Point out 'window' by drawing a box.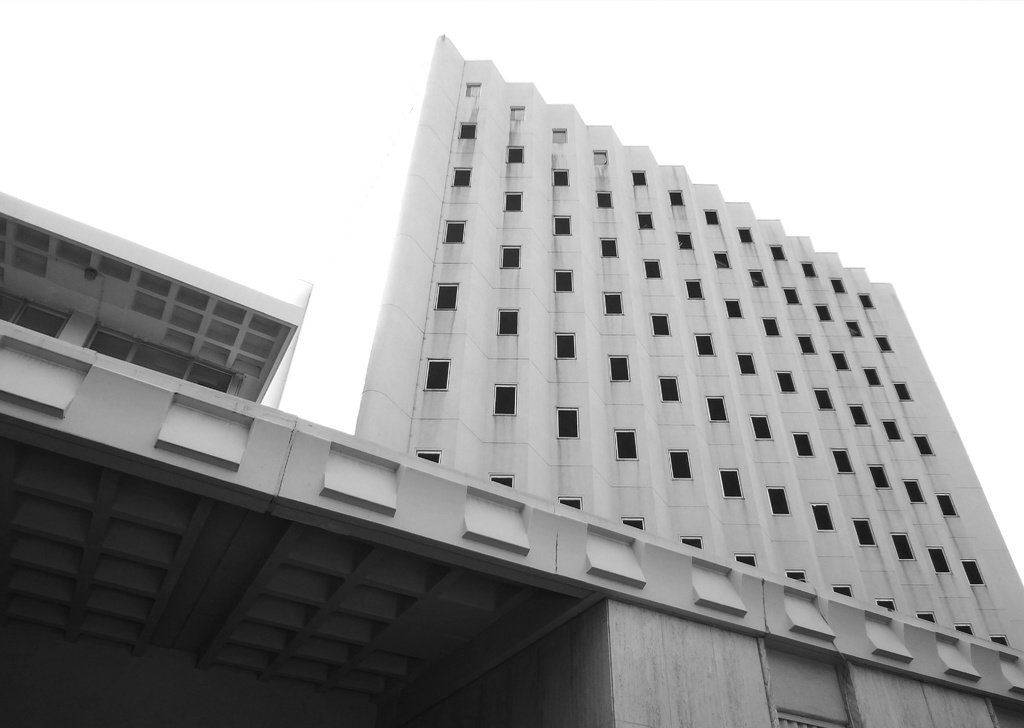
detection(1, 293, 71, 339).
